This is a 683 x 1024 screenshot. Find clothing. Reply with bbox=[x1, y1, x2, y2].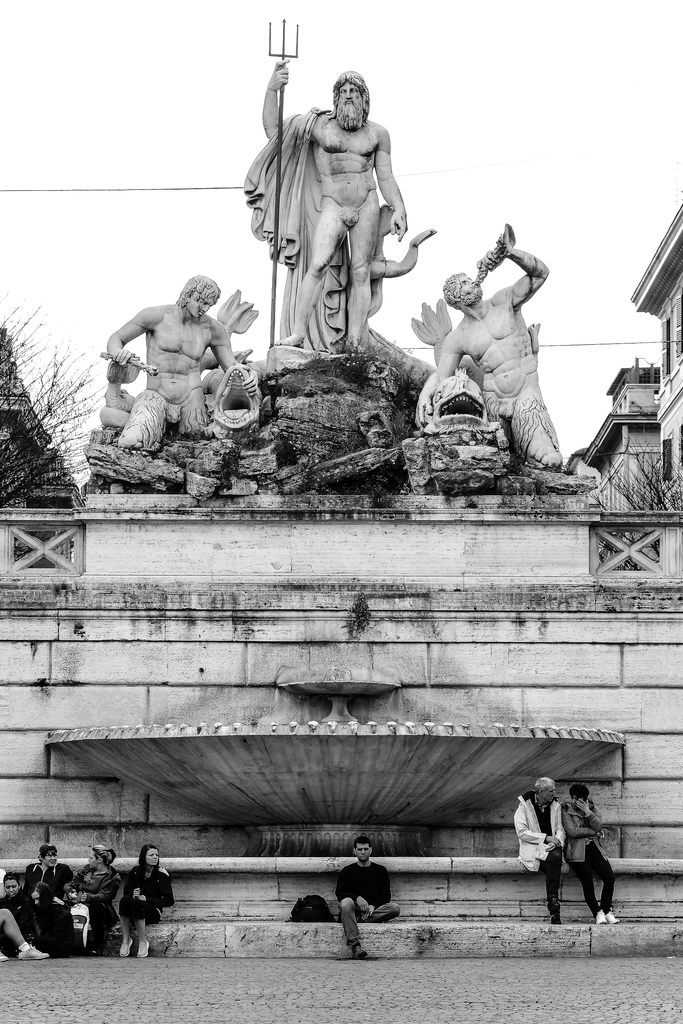
bbox=[122, 858, 176, 922].
